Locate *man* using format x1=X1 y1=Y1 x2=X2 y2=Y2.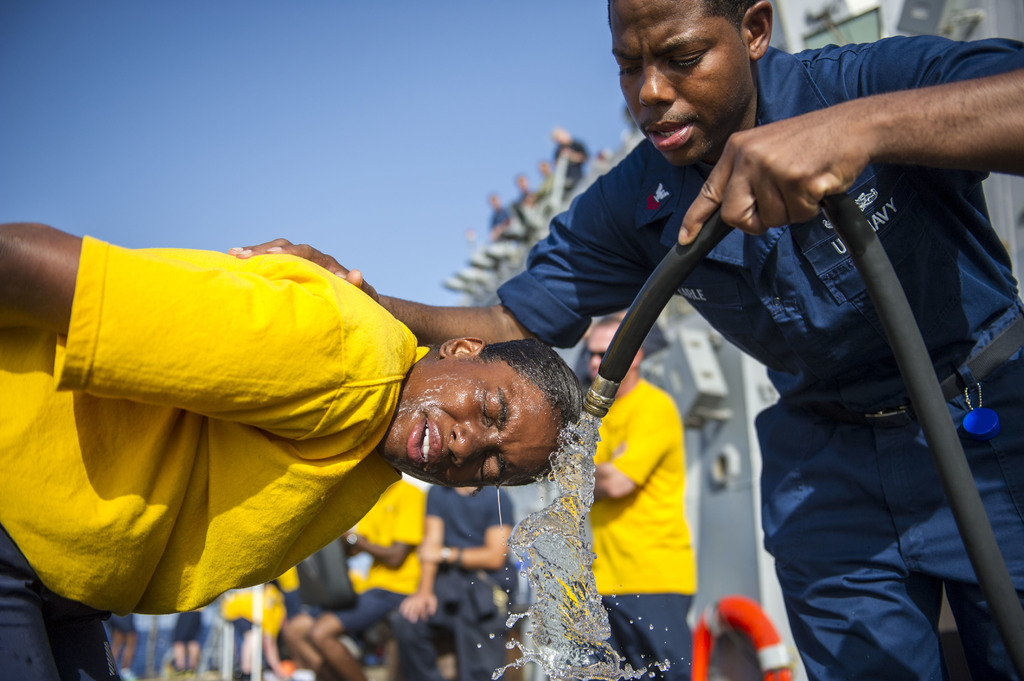
x1=285 y1=479 x2=431 y2=680.
